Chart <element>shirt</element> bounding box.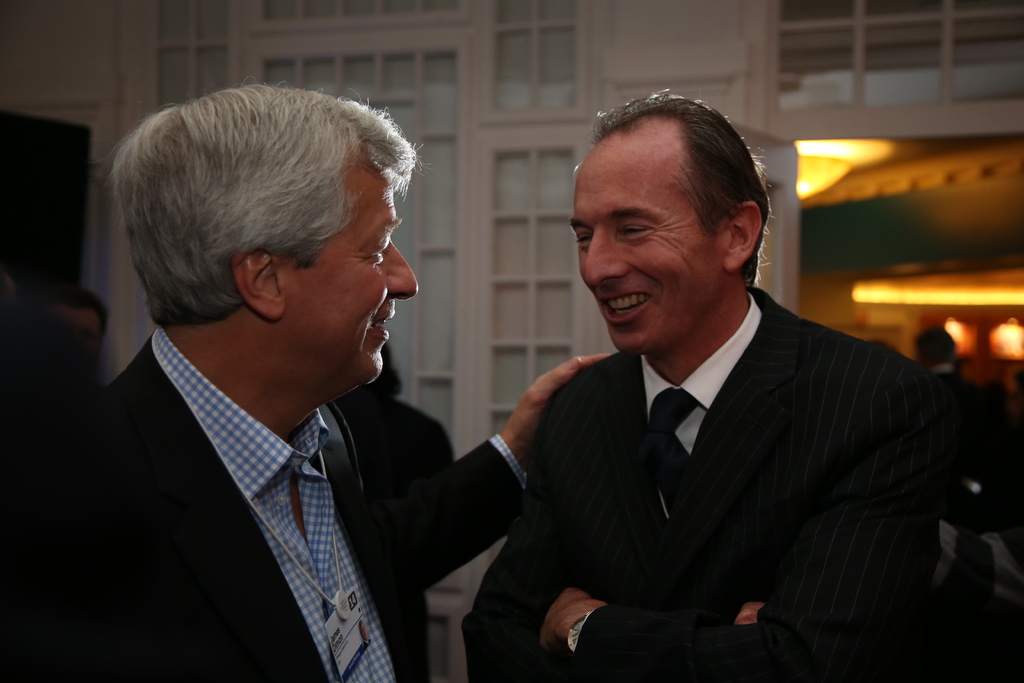
Charted: region(462, 287, 943, 677).
